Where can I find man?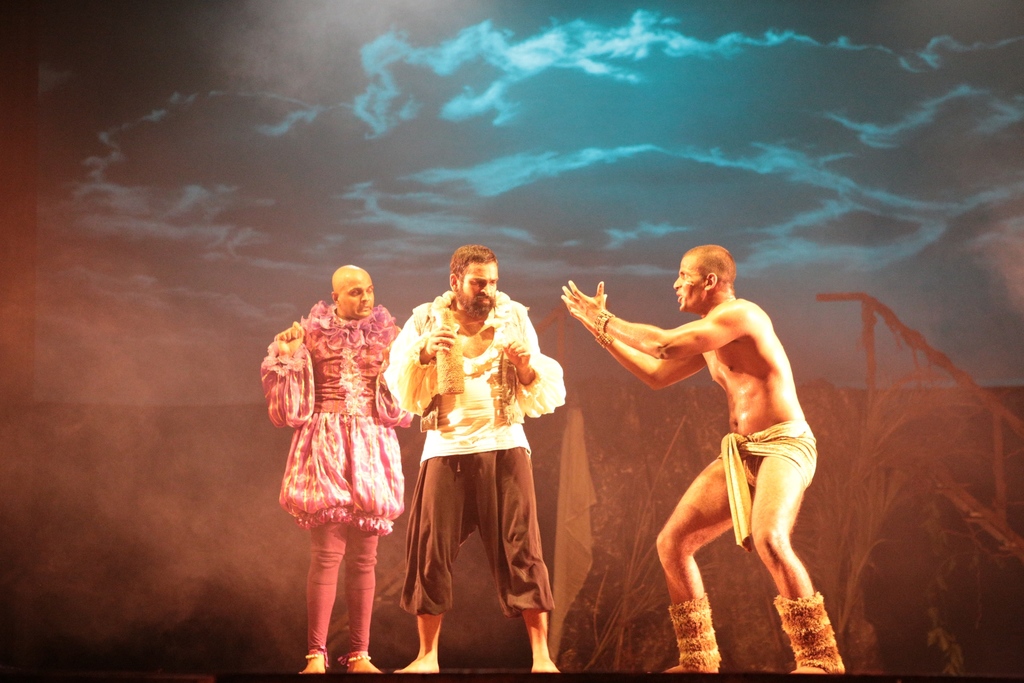
You can find it at bbox(247, 267, 392, 682).
